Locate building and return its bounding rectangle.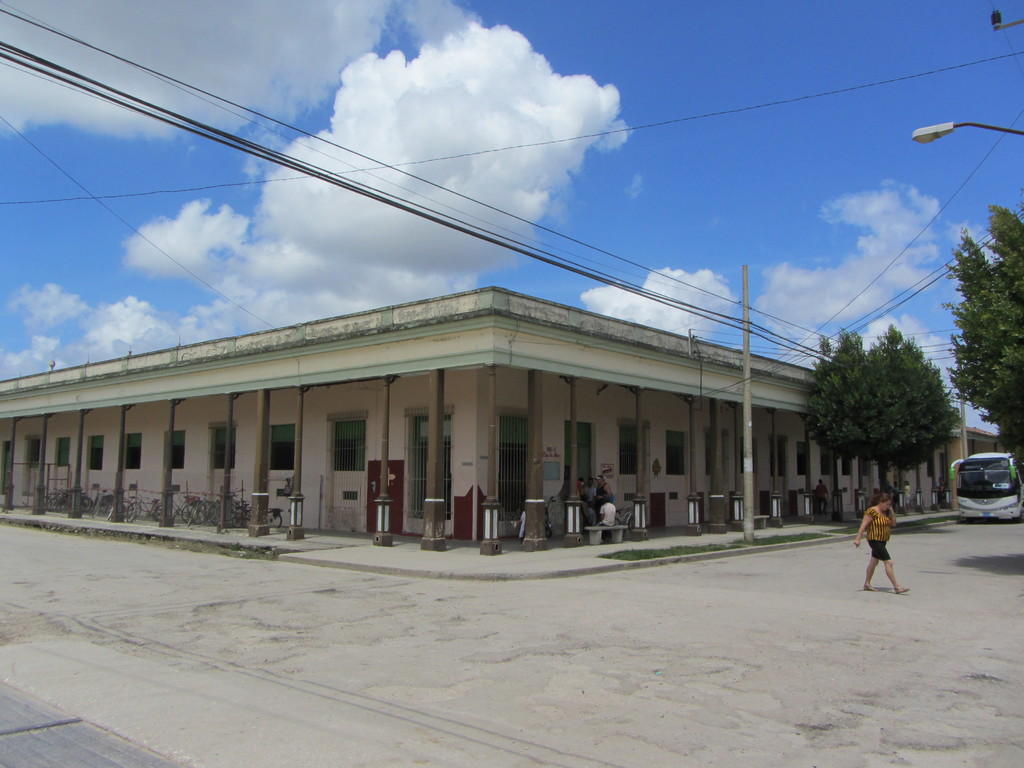
(0, 290, 968, 556).
